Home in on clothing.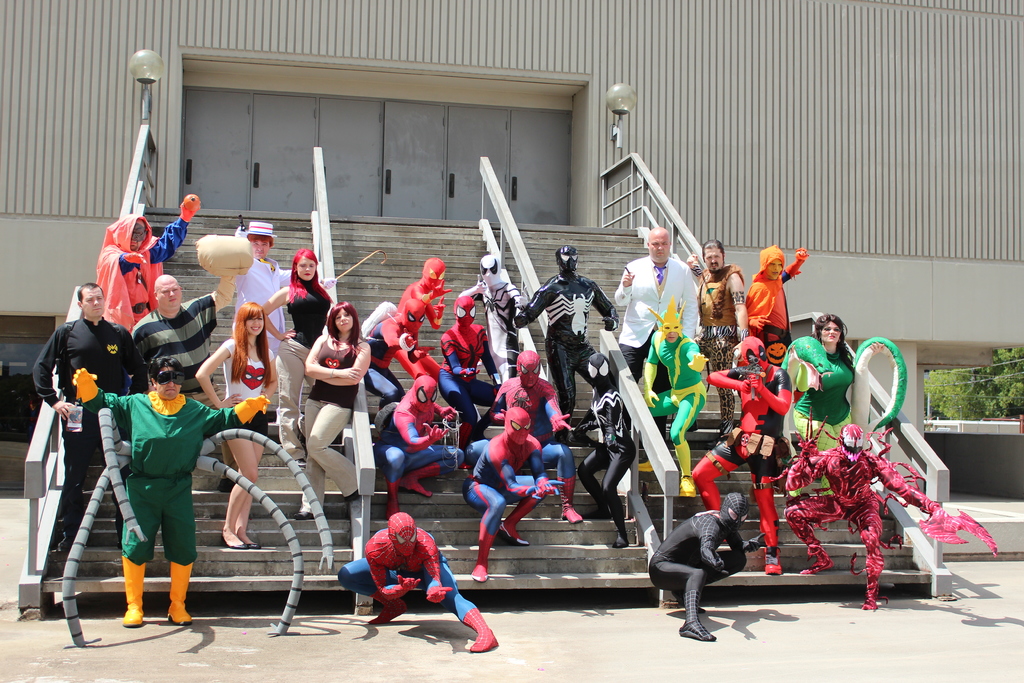
Homed in at x1=401 y1=258 x2=447 y2=334.
